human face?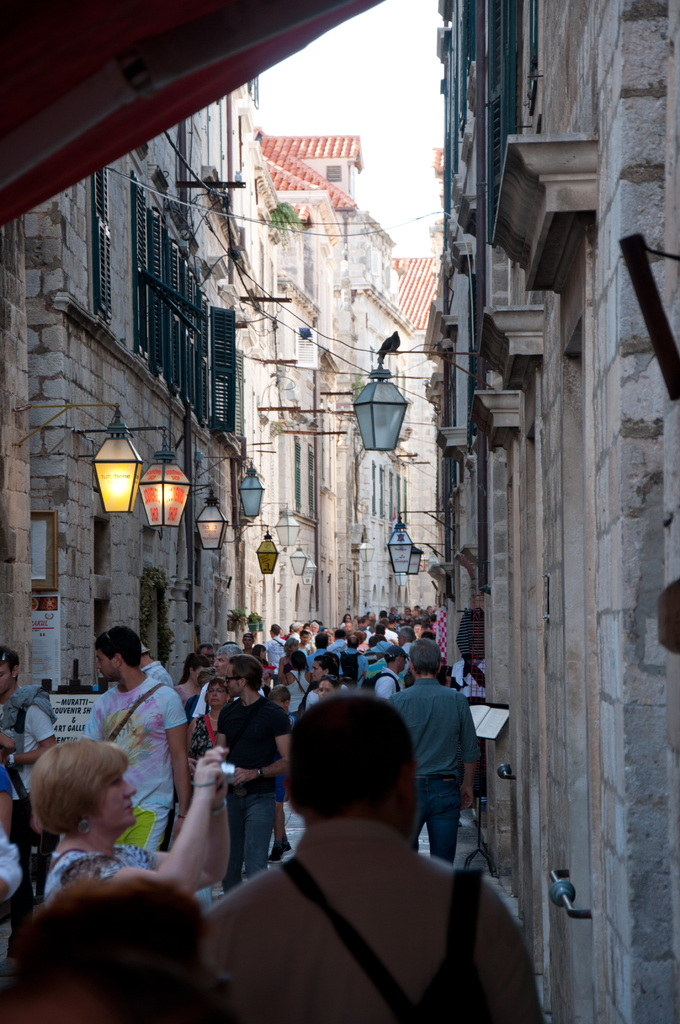
BBox(400, 655, 407, 669)
